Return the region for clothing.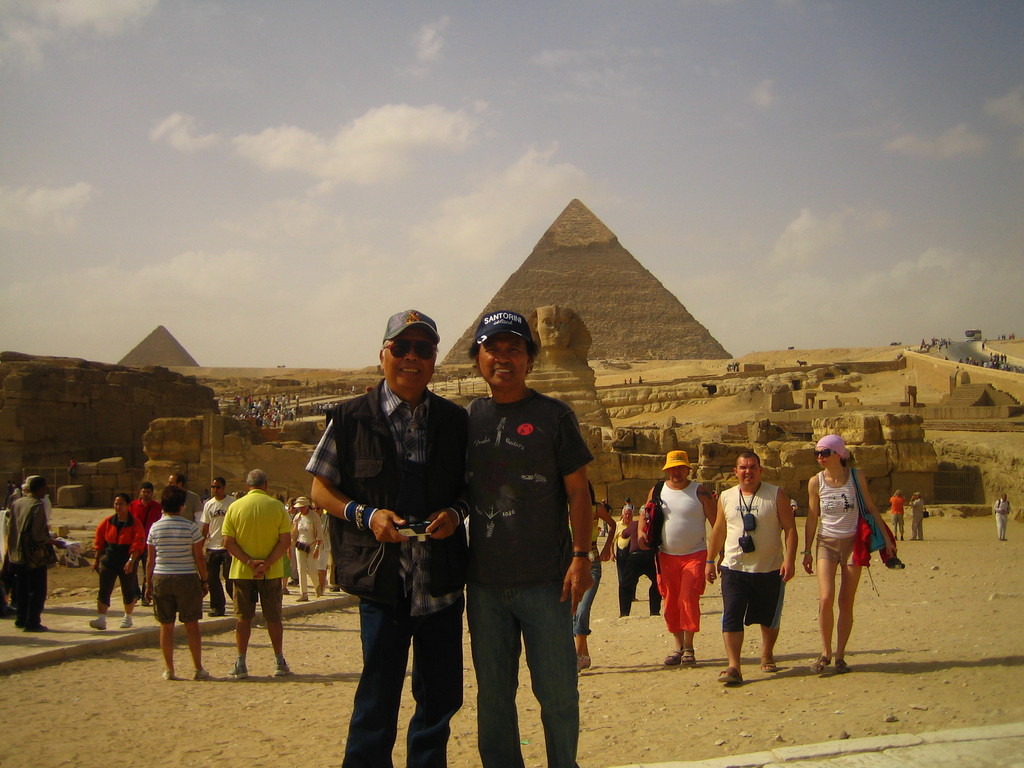
{"left": 809, "top": 467, "right": 864, "bottom": 569}.
